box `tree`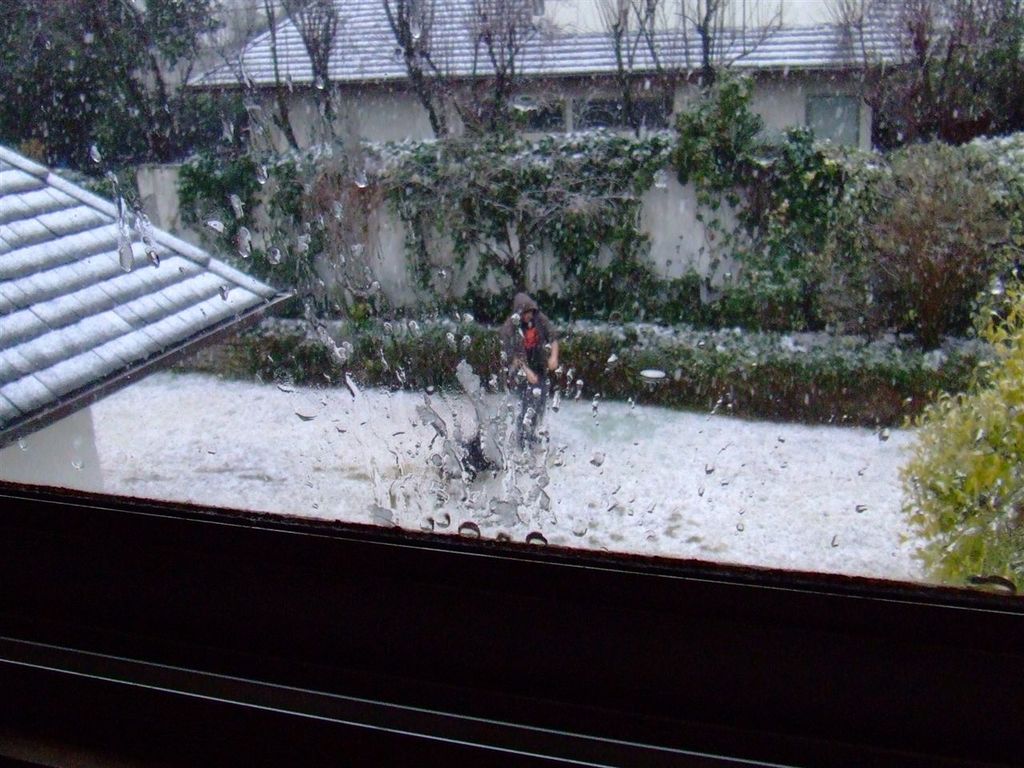
rect(334, 0, 466, 144)
